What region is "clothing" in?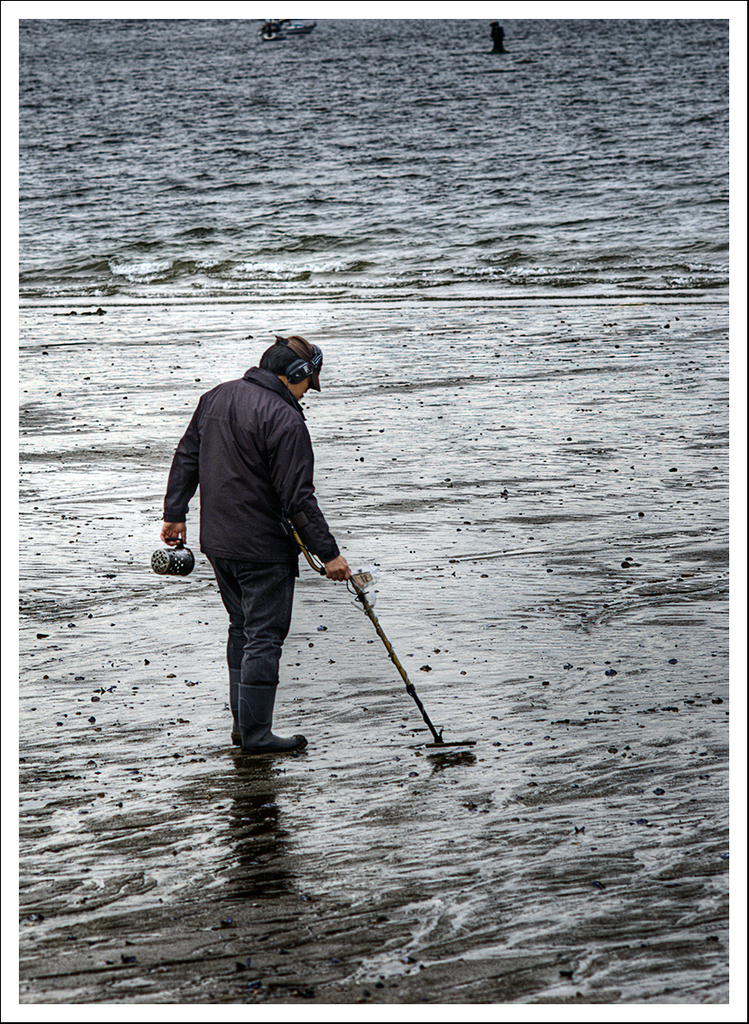
167 354 337 734.
